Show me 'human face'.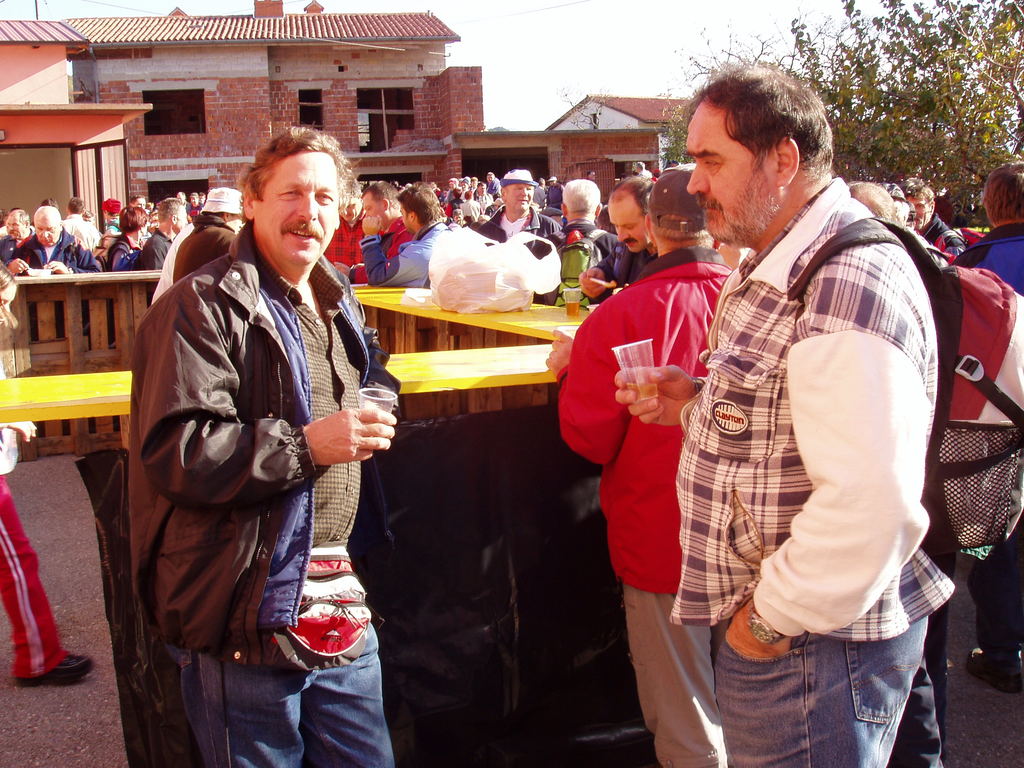
'human face' is here: (257, 151, 343, 268).
